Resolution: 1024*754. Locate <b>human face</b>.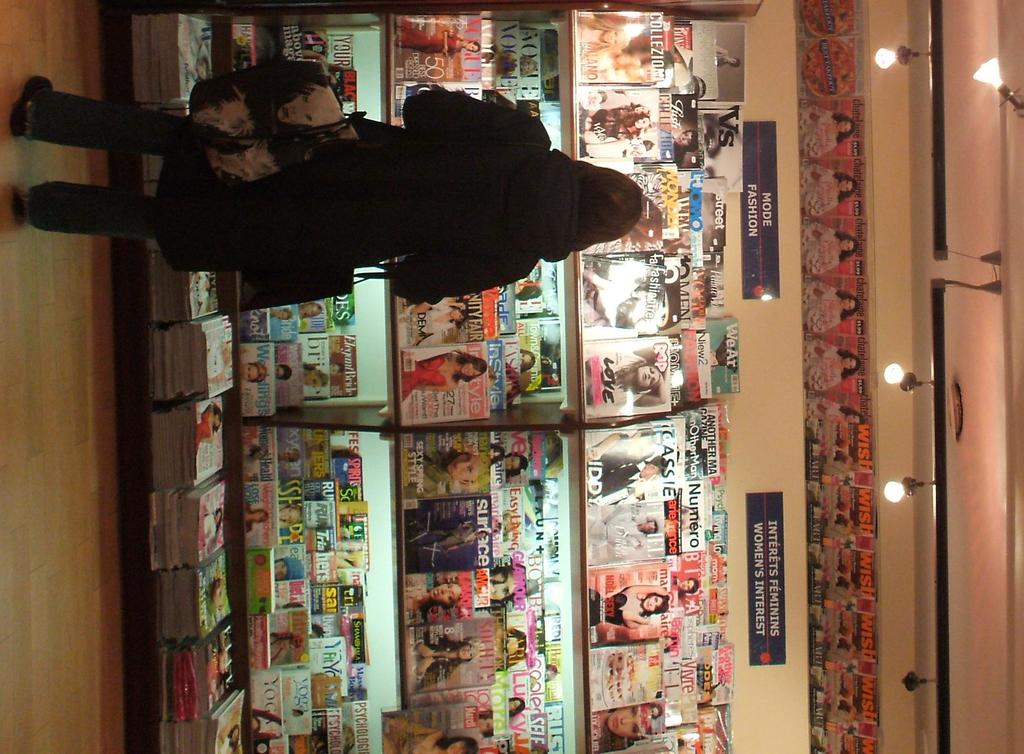
select_region(642, 465, 657, 484).
